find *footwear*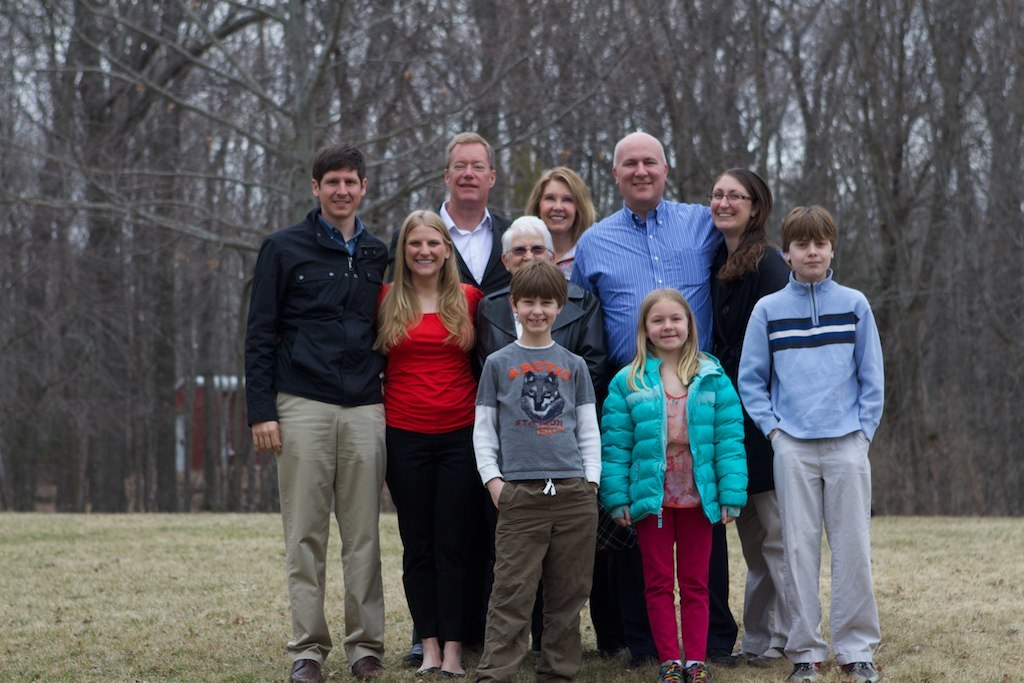
box(407, 661, 436, 681)
